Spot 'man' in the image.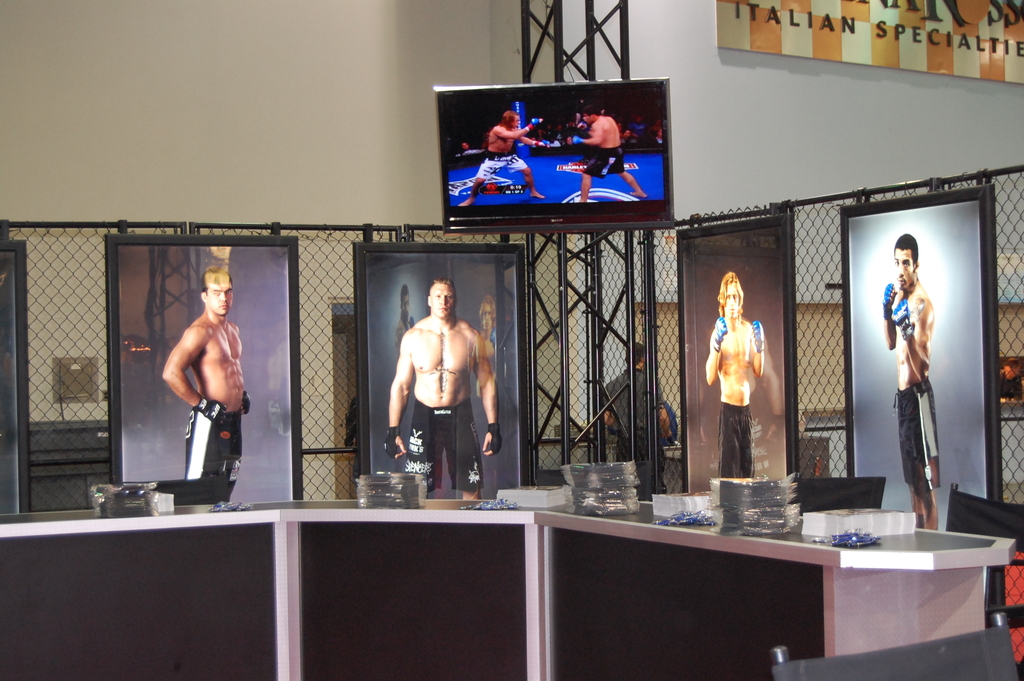
'man' found at region(572, 109, 648, 203).
